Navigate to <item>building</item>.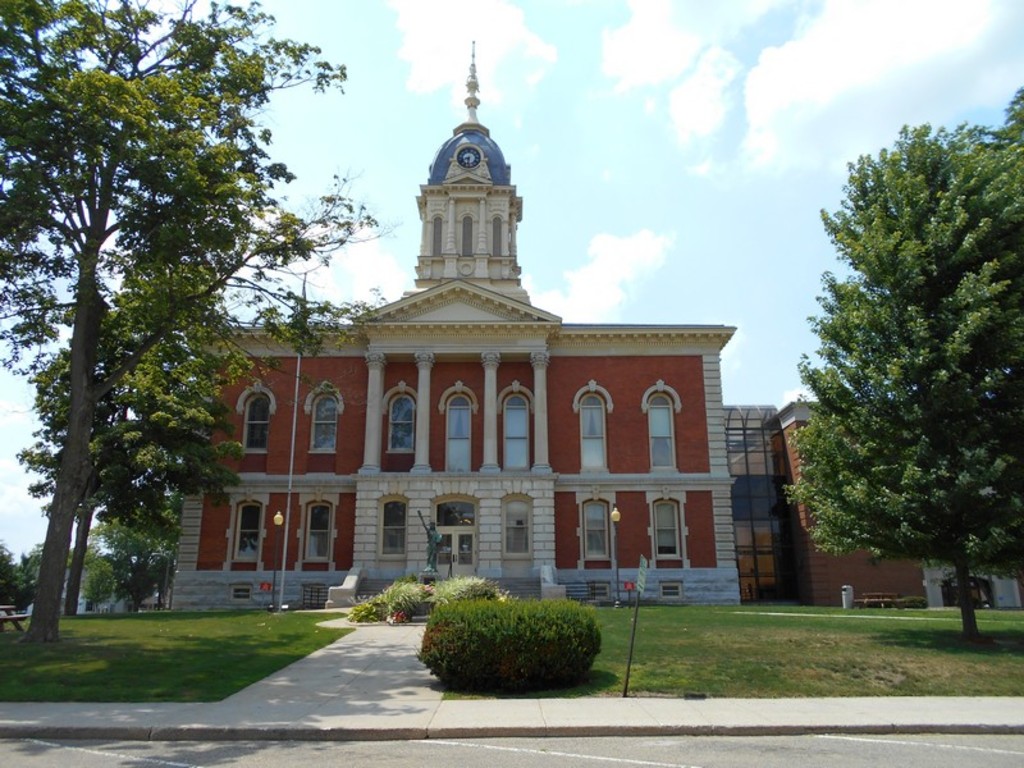
Navigation target: rect(168, 37, 774, 614).
